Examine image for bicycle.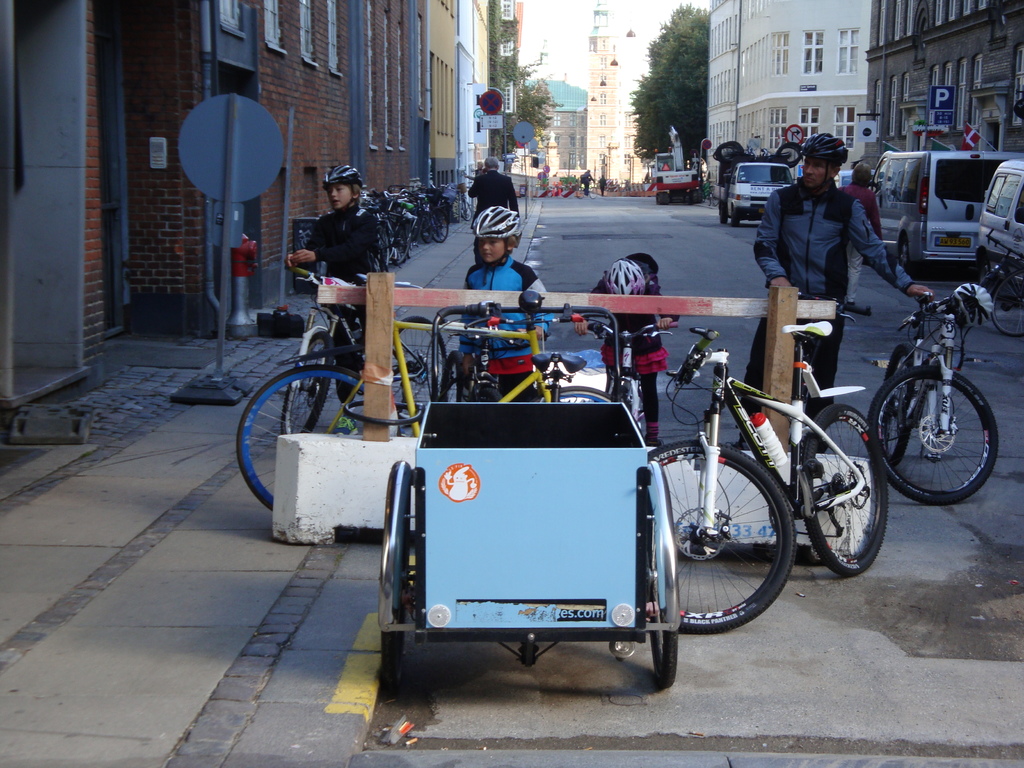
Examination result: [440, 316, 549, 402].
